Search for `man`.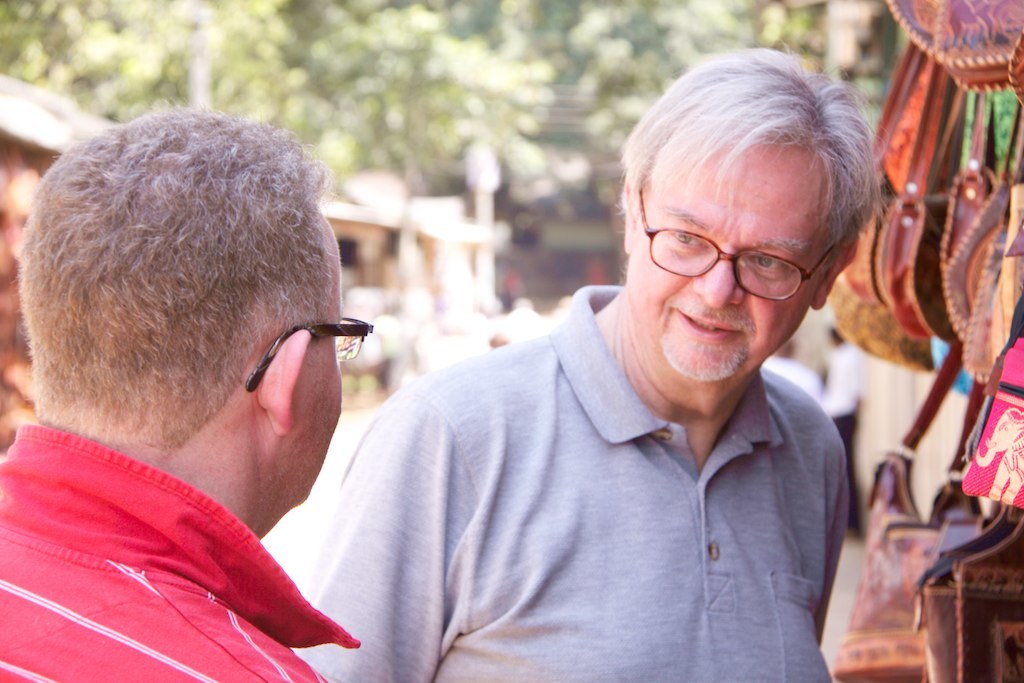
Found at bbox=[307, 49, 891, 682].
